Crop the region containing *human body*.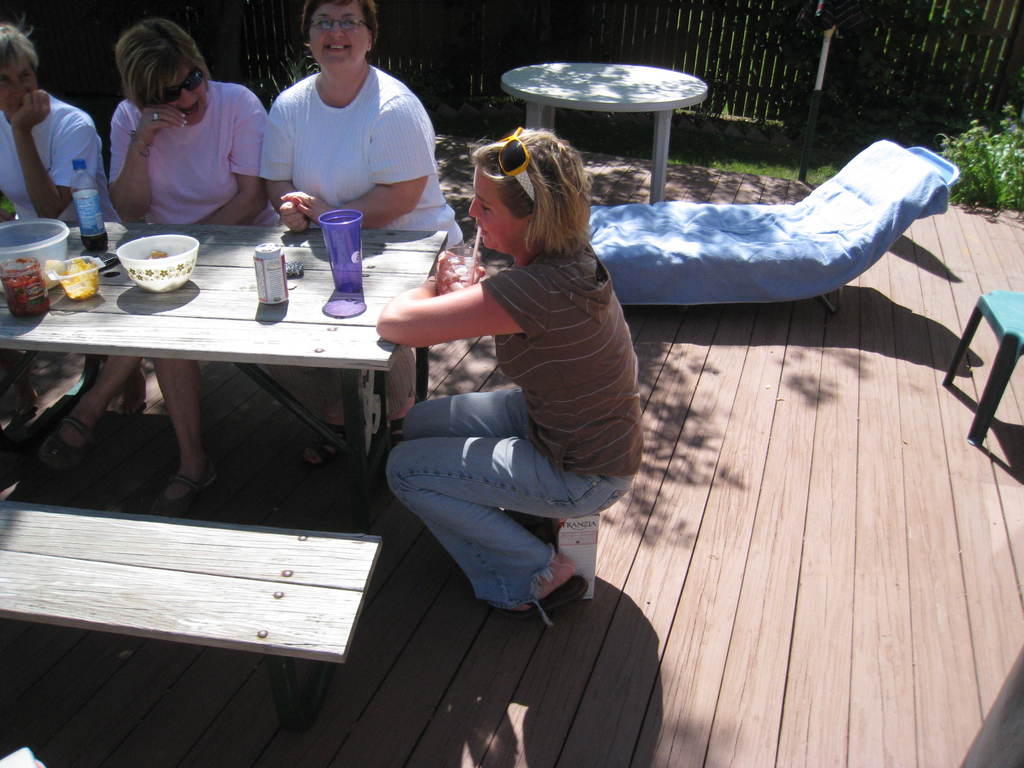
Crop region: 29:90:263:505.
